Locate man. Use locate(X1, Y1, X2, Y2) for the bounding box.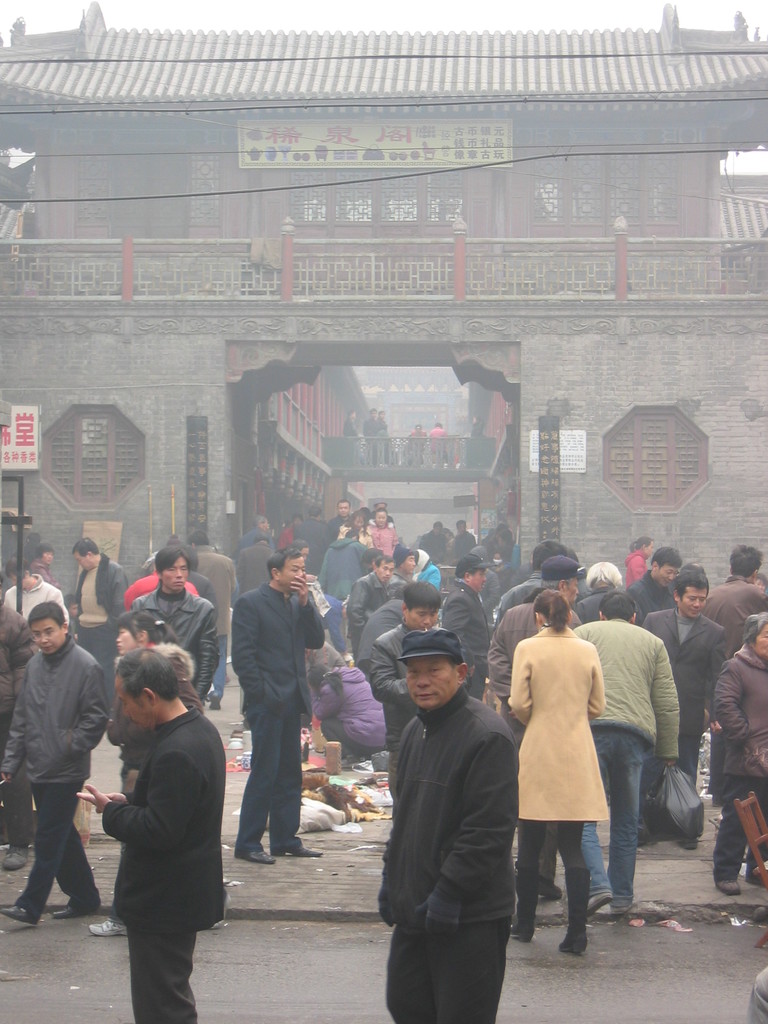
locate(701, 528, 767, 659).
